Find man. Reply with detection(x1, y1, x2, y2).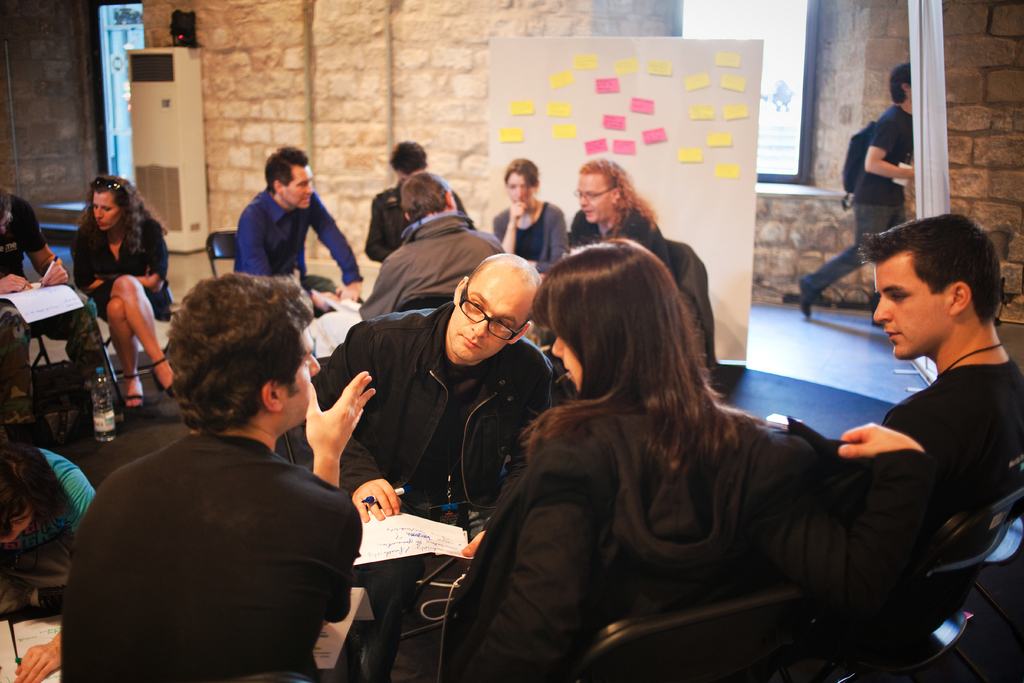
detection(0, 182, 129, 451).
